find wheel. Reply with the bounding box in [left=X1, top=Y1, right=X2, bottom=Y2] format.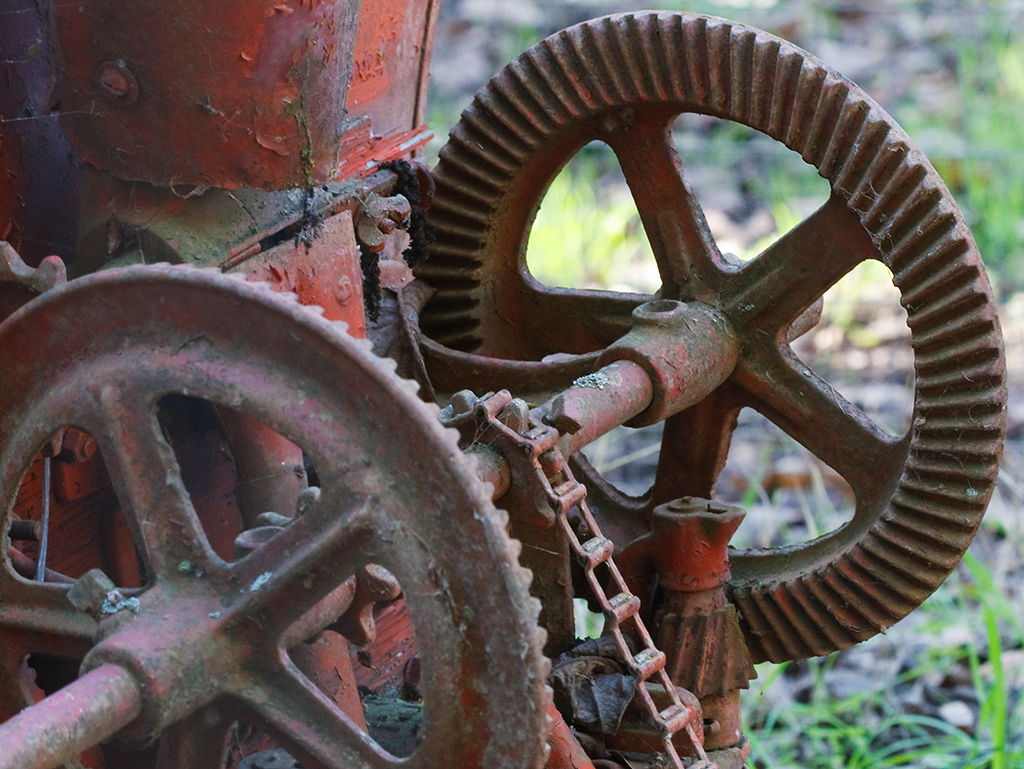
[left=0, top=268, right=590, bottom=768].
